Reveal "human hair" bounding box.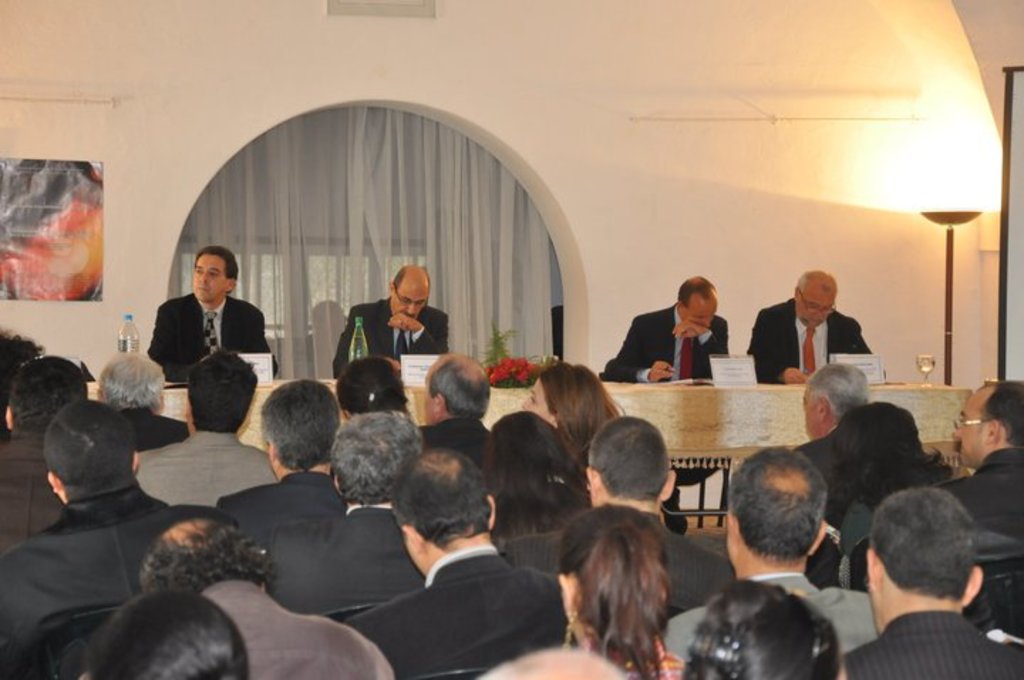
Revealed: (x1=185, y1=354, x2=262, y2=435).
